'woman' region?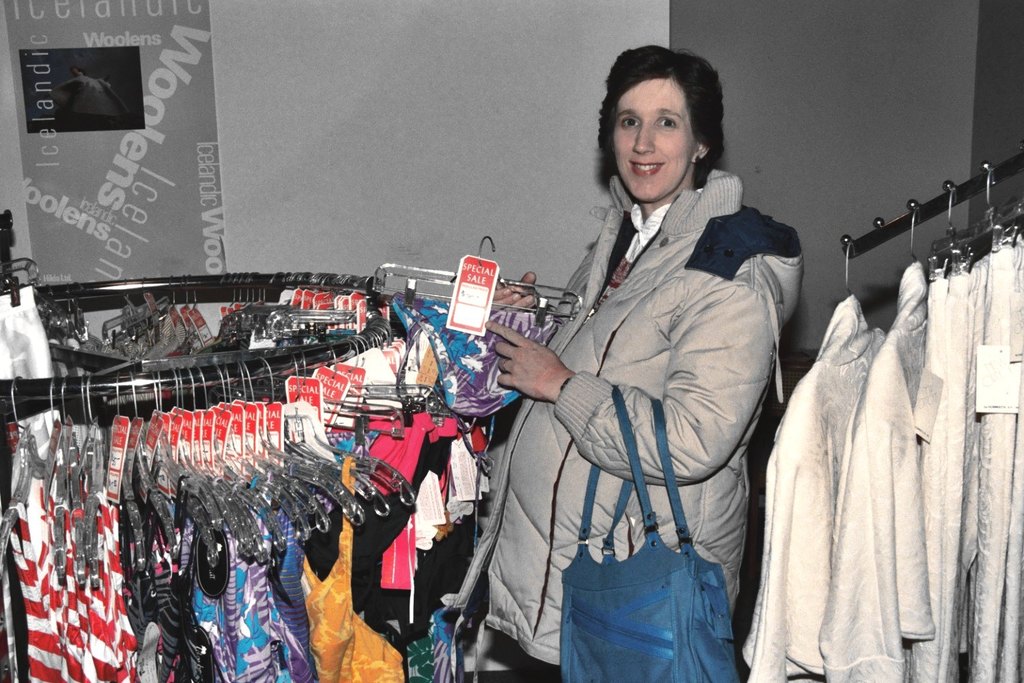
detection(475, 62, 788, 682)
